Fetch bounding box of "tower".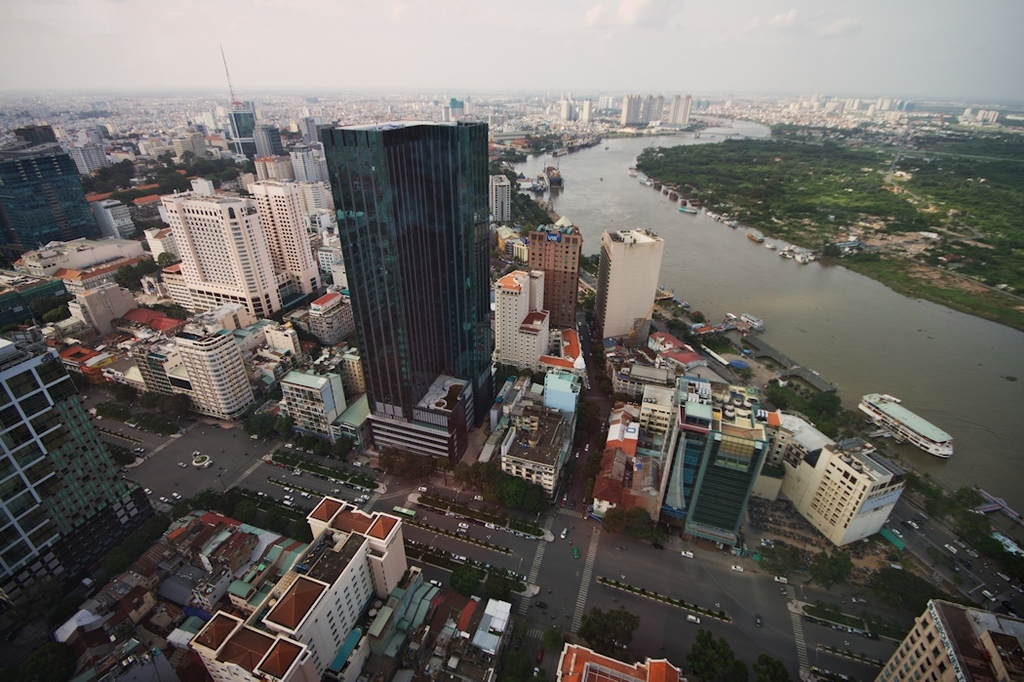
Bbox: pyautogui.locateOnScreen(492, 261, 554, 373).
